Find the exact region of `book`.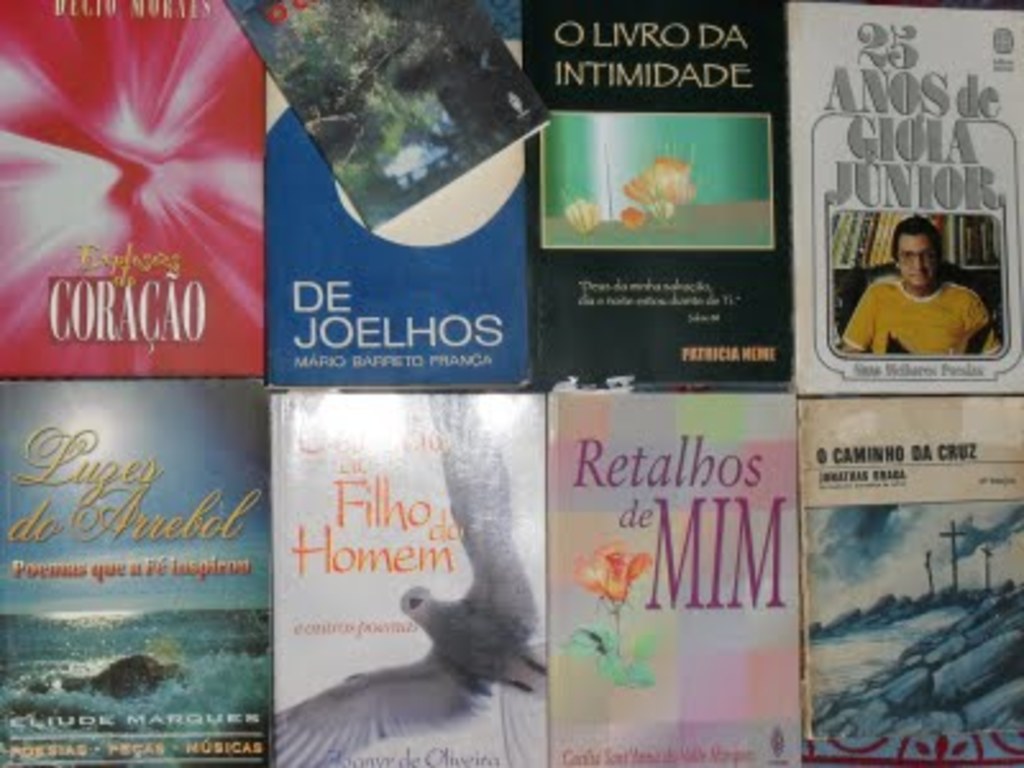
Exact region: region(532, 0, 786, 387).
